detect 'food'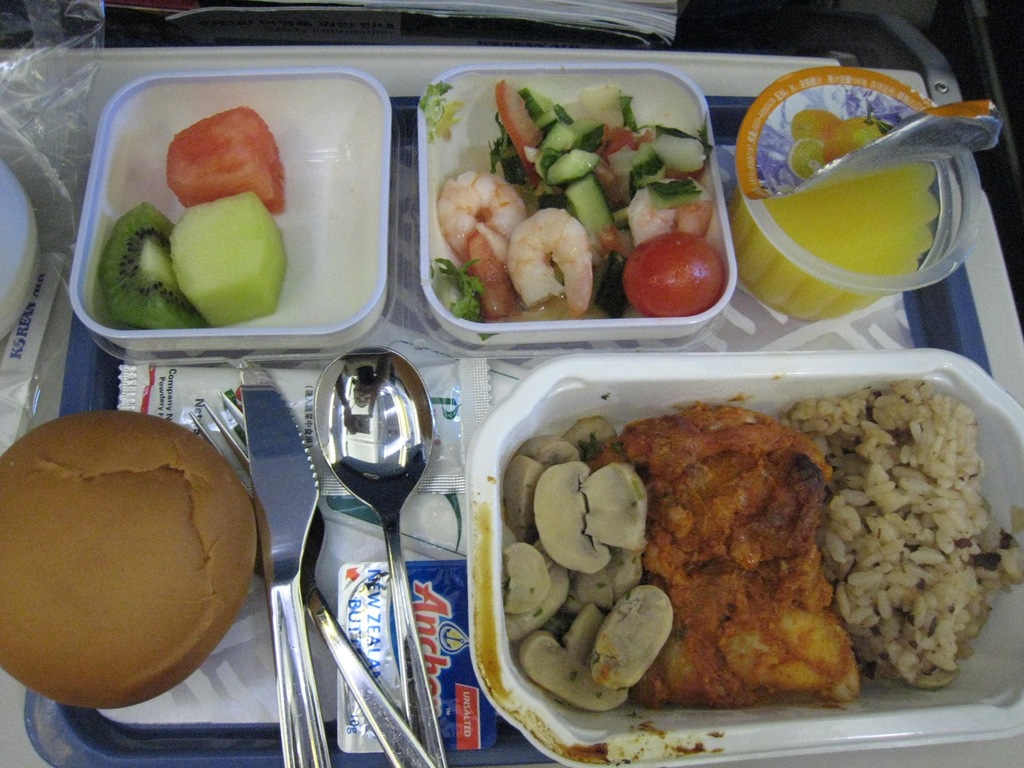
[left=493, top=393, right=861, bottom=741]
